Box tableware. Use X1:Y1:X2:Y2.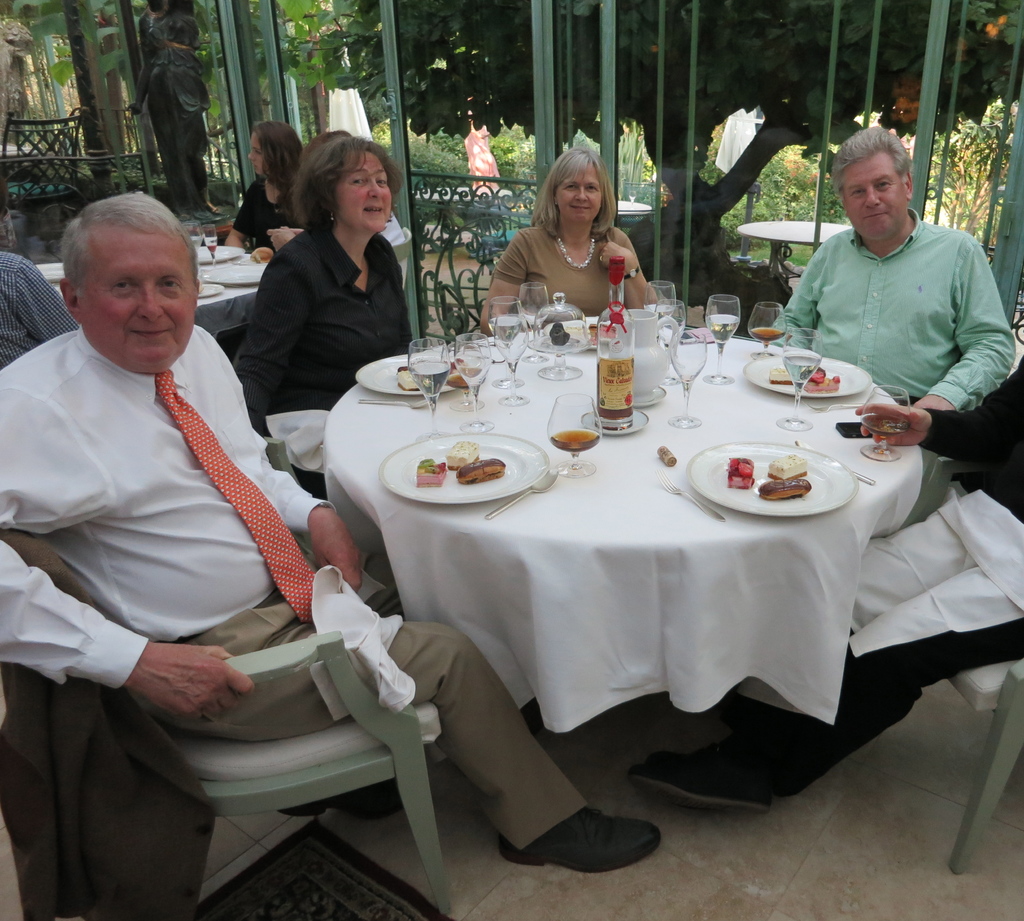
747:301:785:362.
